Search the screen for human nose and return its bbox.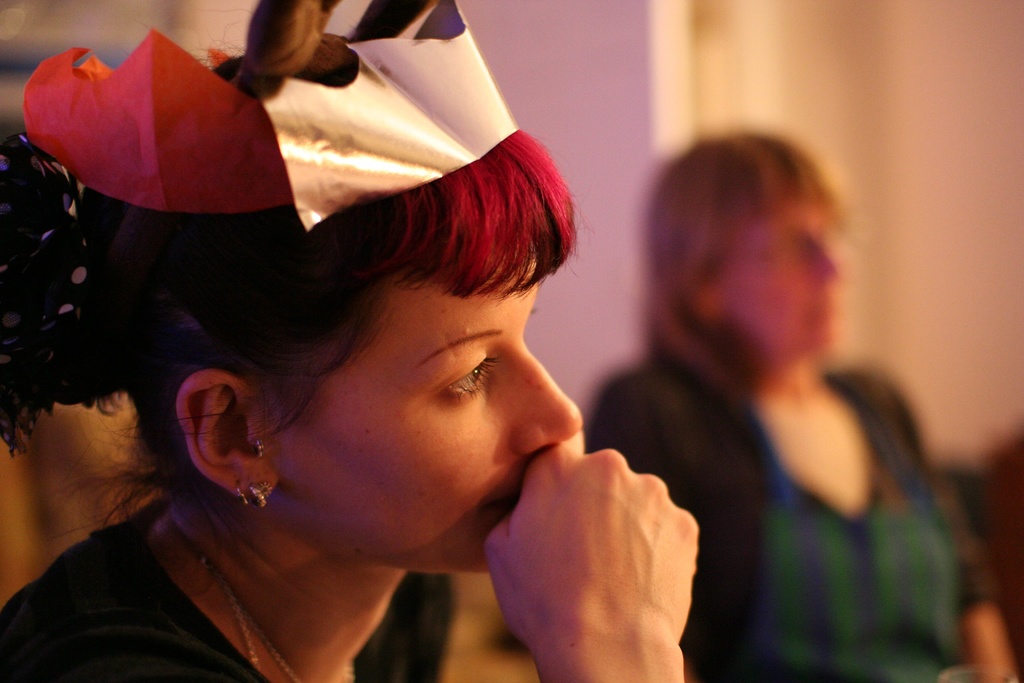
Found: bbox=(511, 336, 584, 456).
